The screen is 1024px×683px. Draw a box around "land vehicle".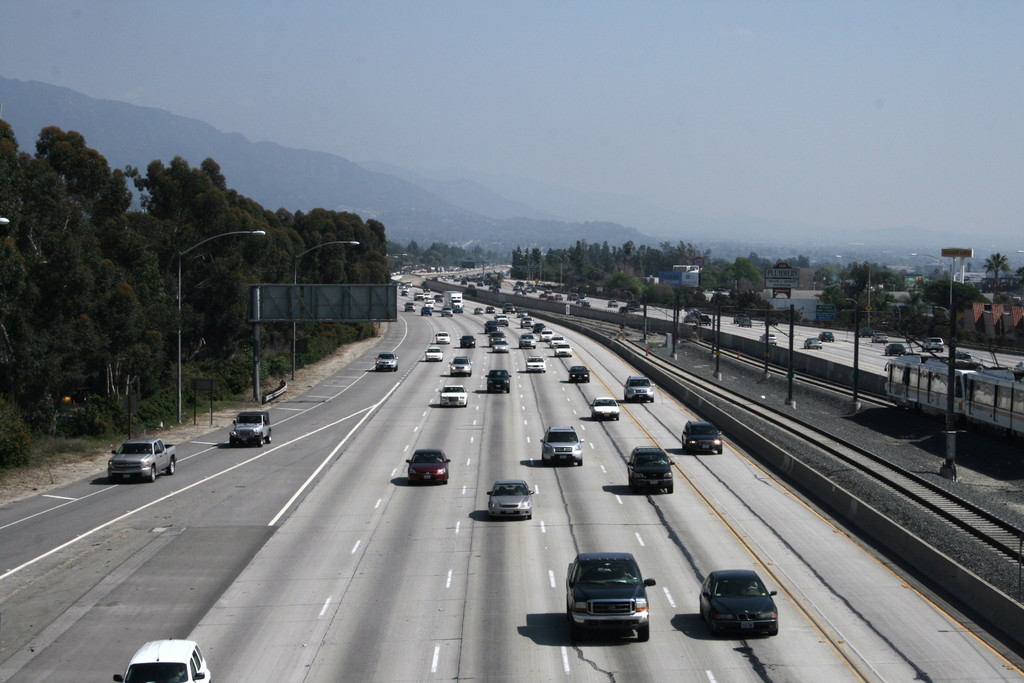
<bbox>733, 312, 746, 324</bbox>.
